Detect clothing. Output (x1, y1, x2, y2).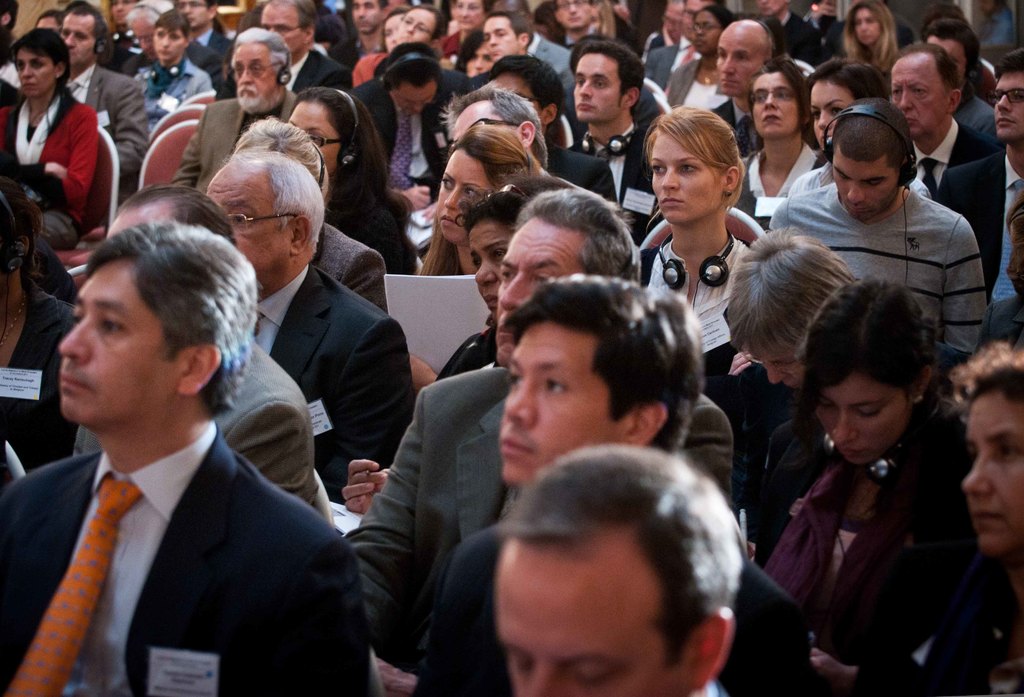
(249, 264, 416, 500).
